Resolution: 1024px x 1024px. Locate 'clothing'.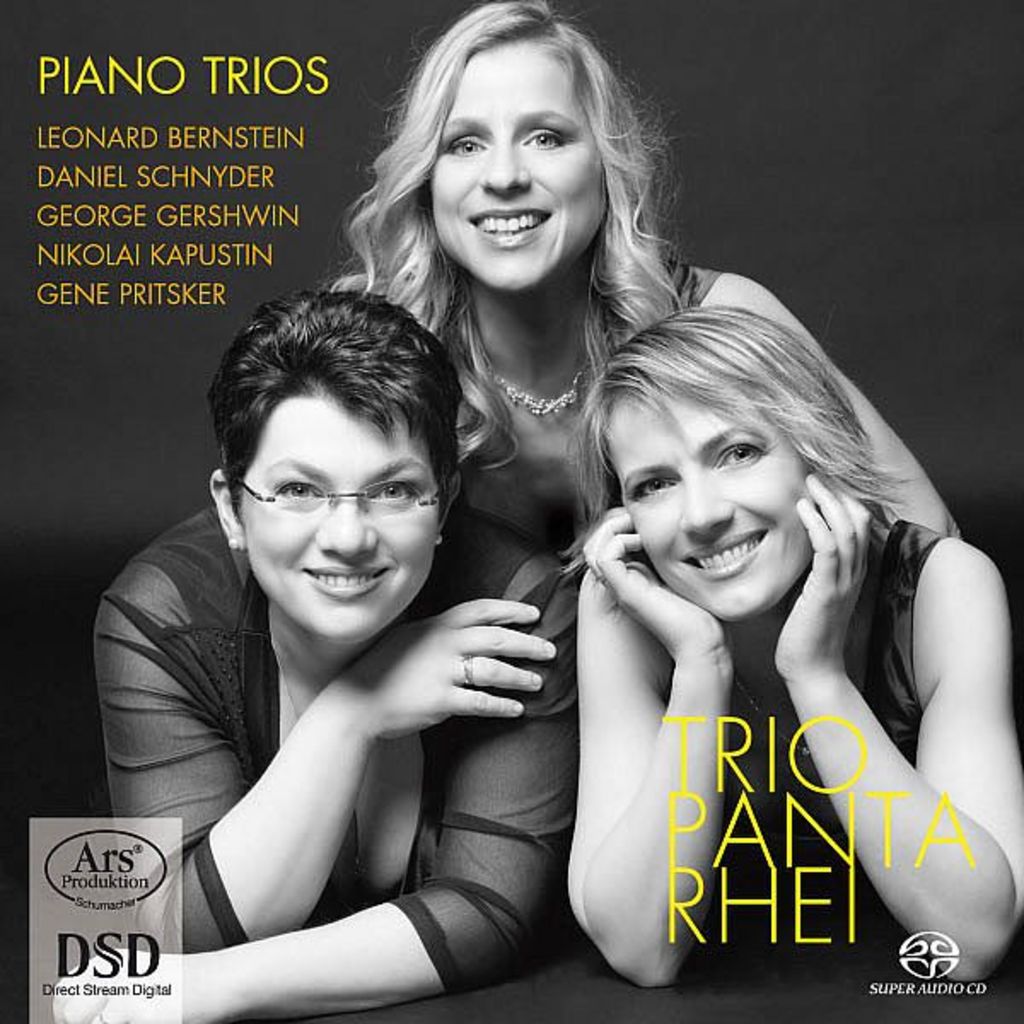
l=719, t=539, r=976, b=981.
